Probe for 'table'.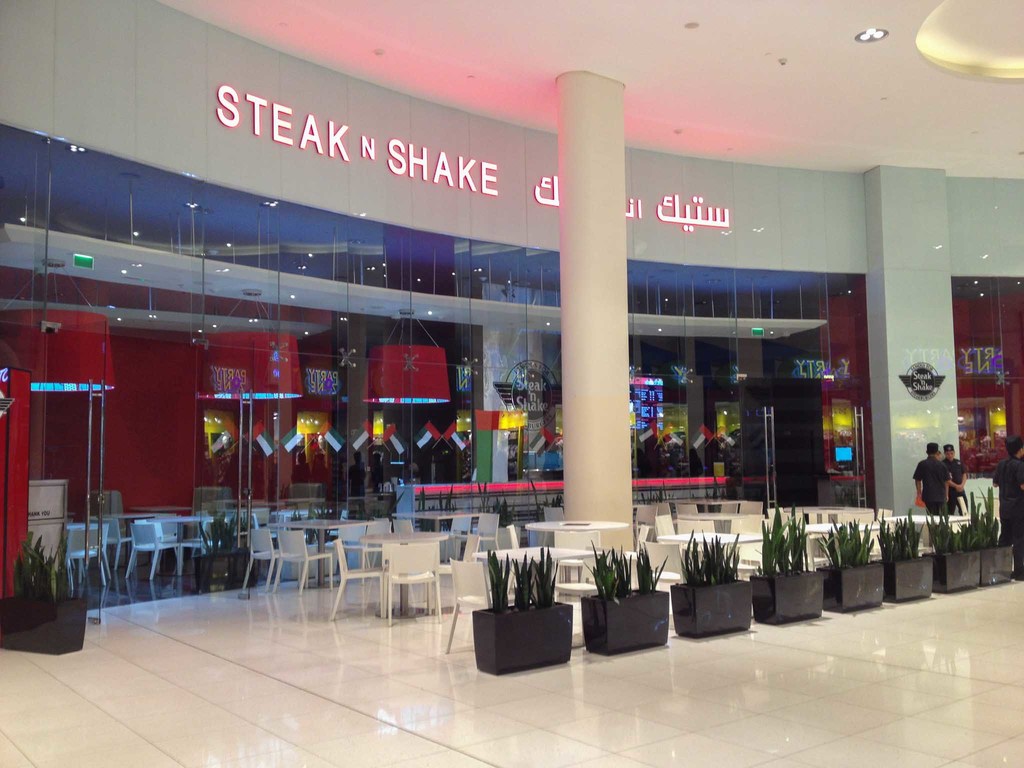
Probe result: {"left": 673, "top": 499, "right": 752, "bottom": 513}.
